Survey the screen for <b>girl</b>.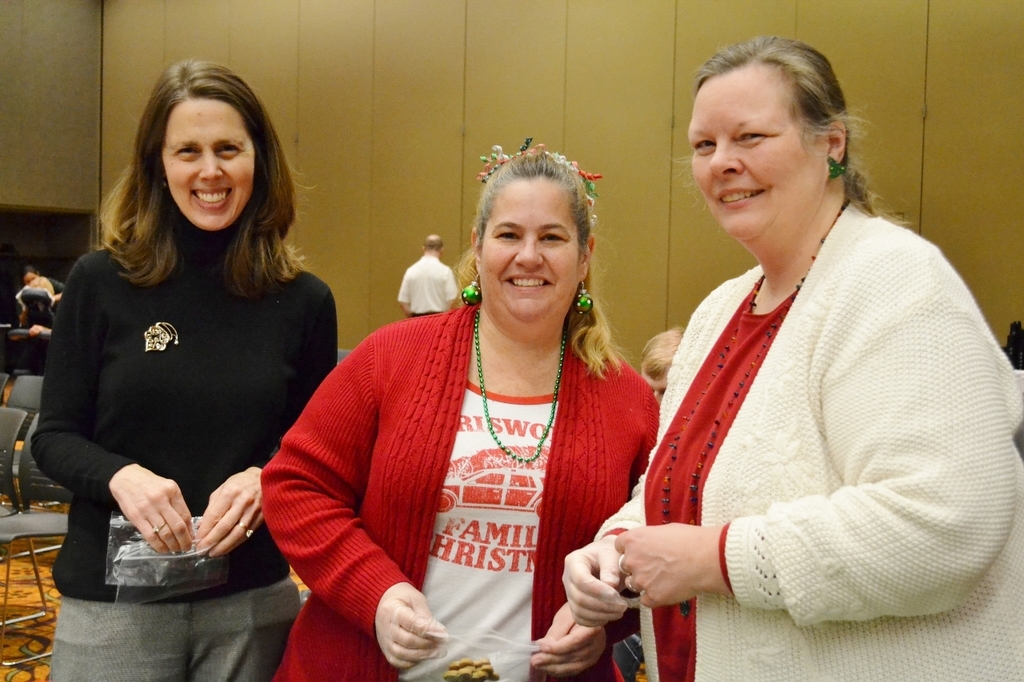
Survey found: [left=31, top=60, right=337, bottom=681].
